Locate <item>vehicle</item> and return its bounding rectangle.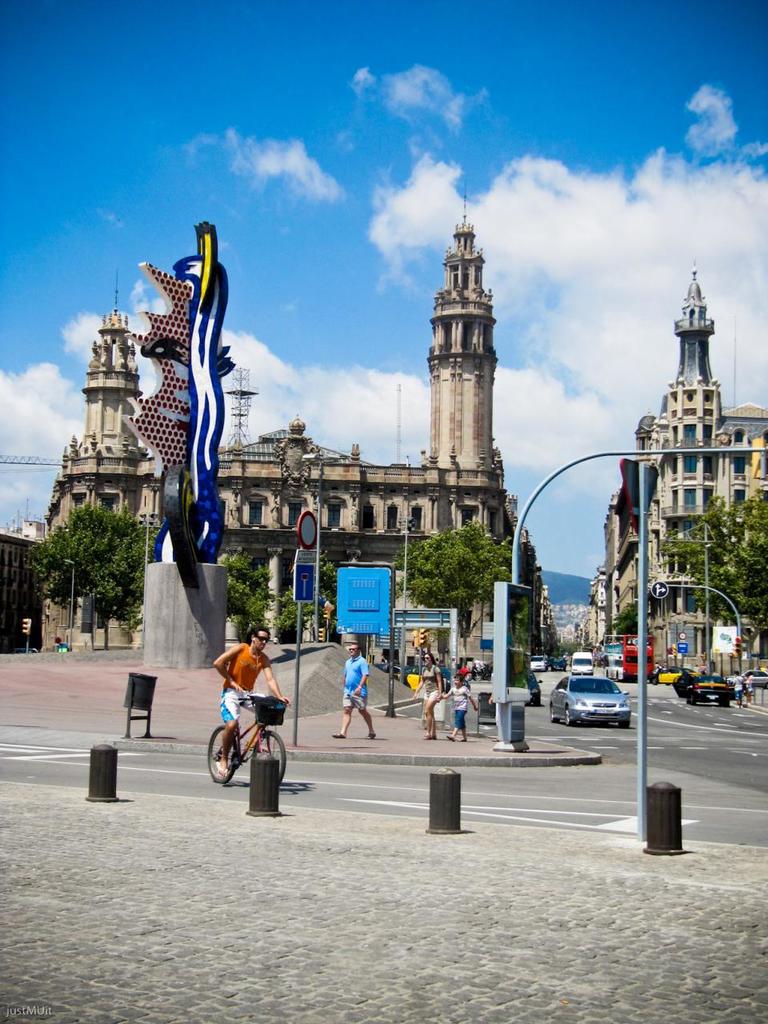
735 665 767 686.
